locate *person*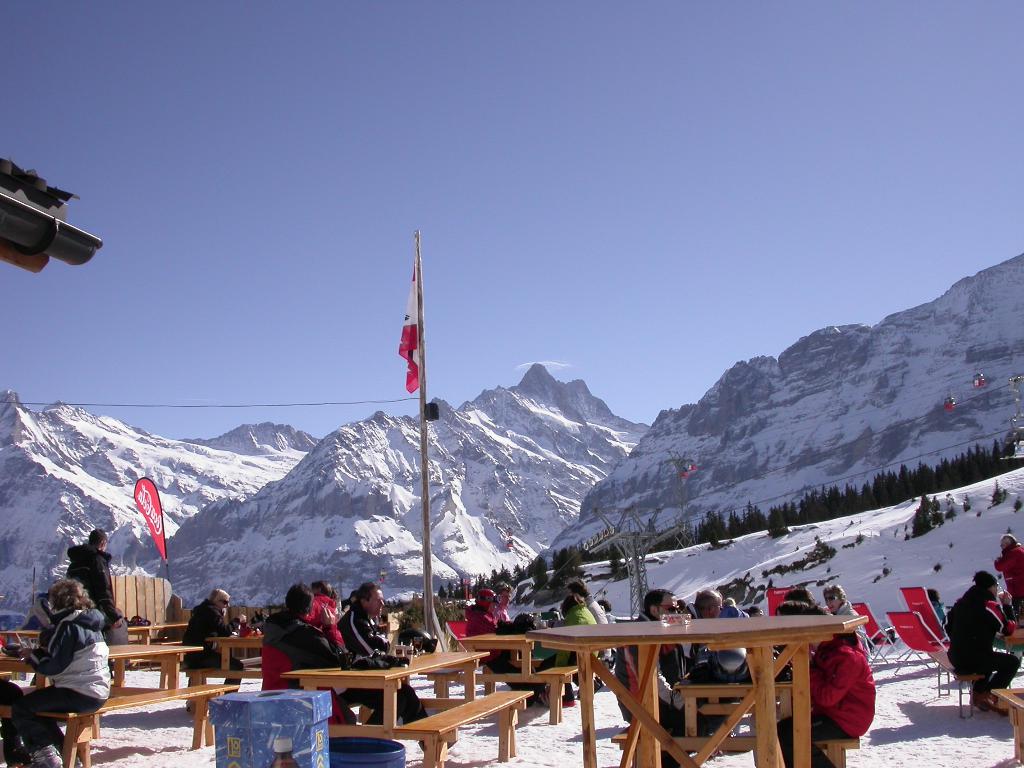
559 573 611 669
